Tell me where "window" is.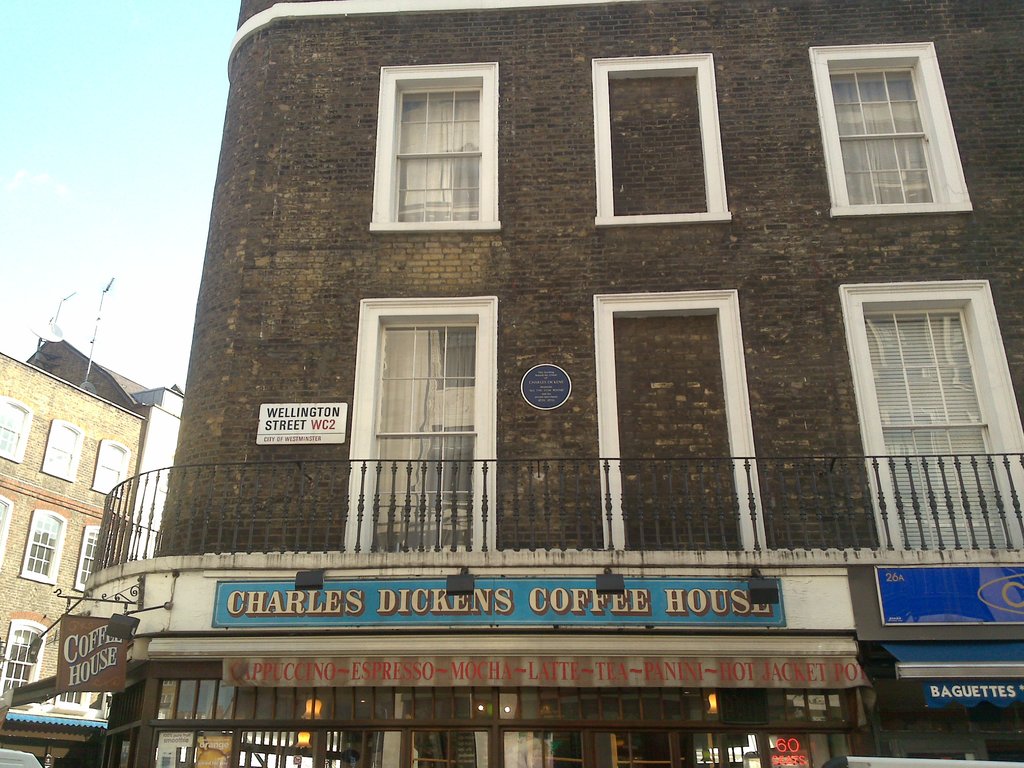
"window" is at 72 522 113 588.
